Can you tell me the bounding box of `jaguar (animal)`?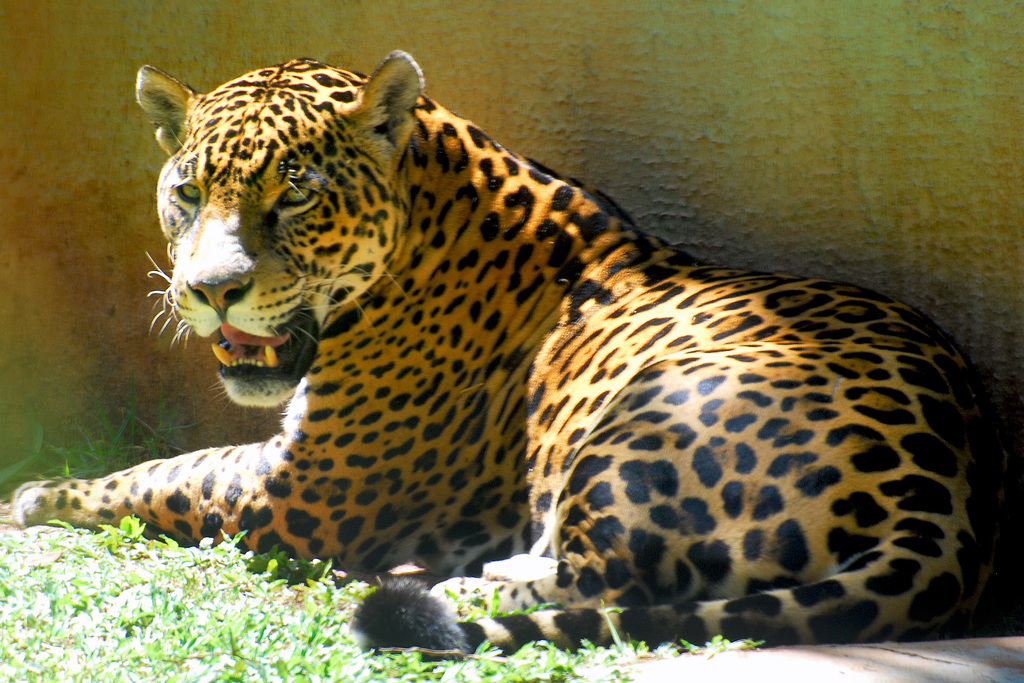
BBox(9, 47, 1007, 673).
